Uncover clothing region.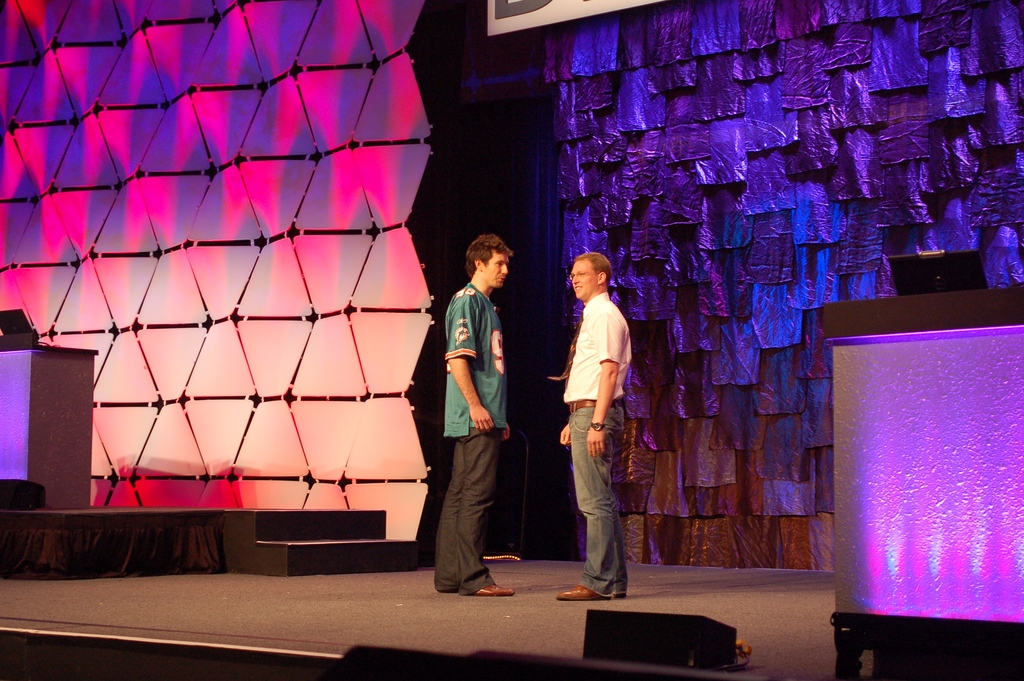
Uncovered: pyautogui.locateOnScreen(563, 291, 630, 595).
